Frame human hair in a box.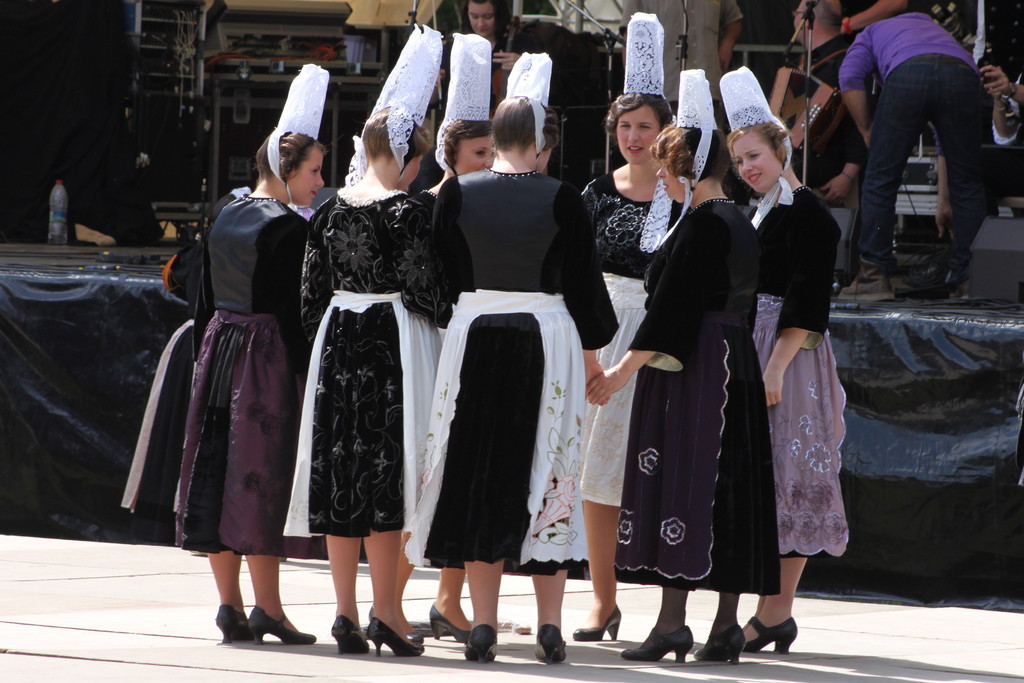
BBox(724, 120, 796, 183).
